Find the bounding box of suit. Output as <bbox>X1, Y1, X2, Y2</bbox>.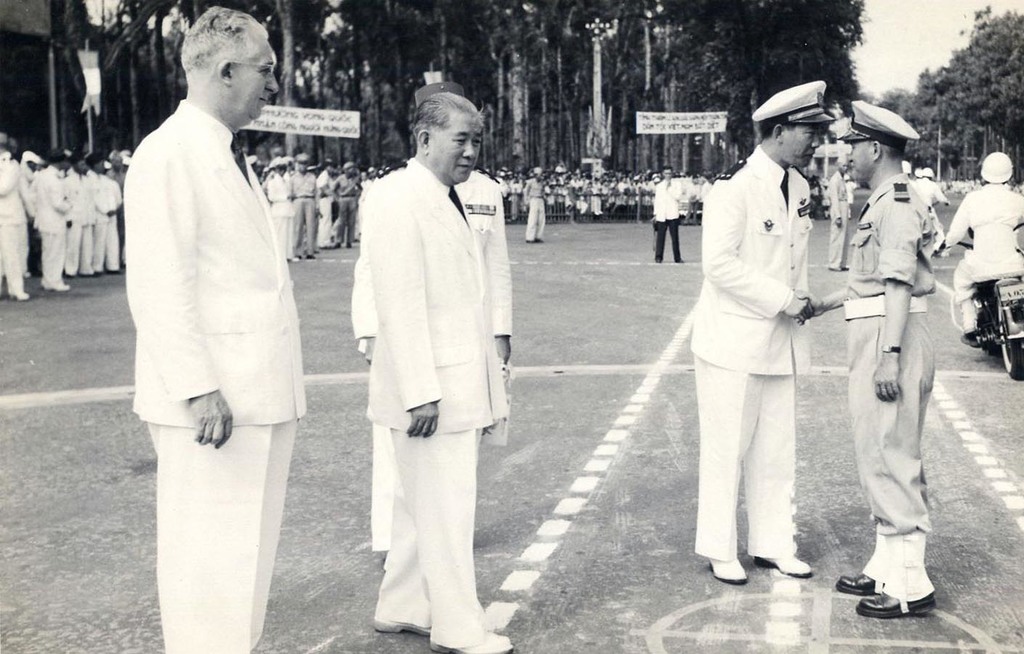
<bbox>684, 141, 813, 558</bbox>.
